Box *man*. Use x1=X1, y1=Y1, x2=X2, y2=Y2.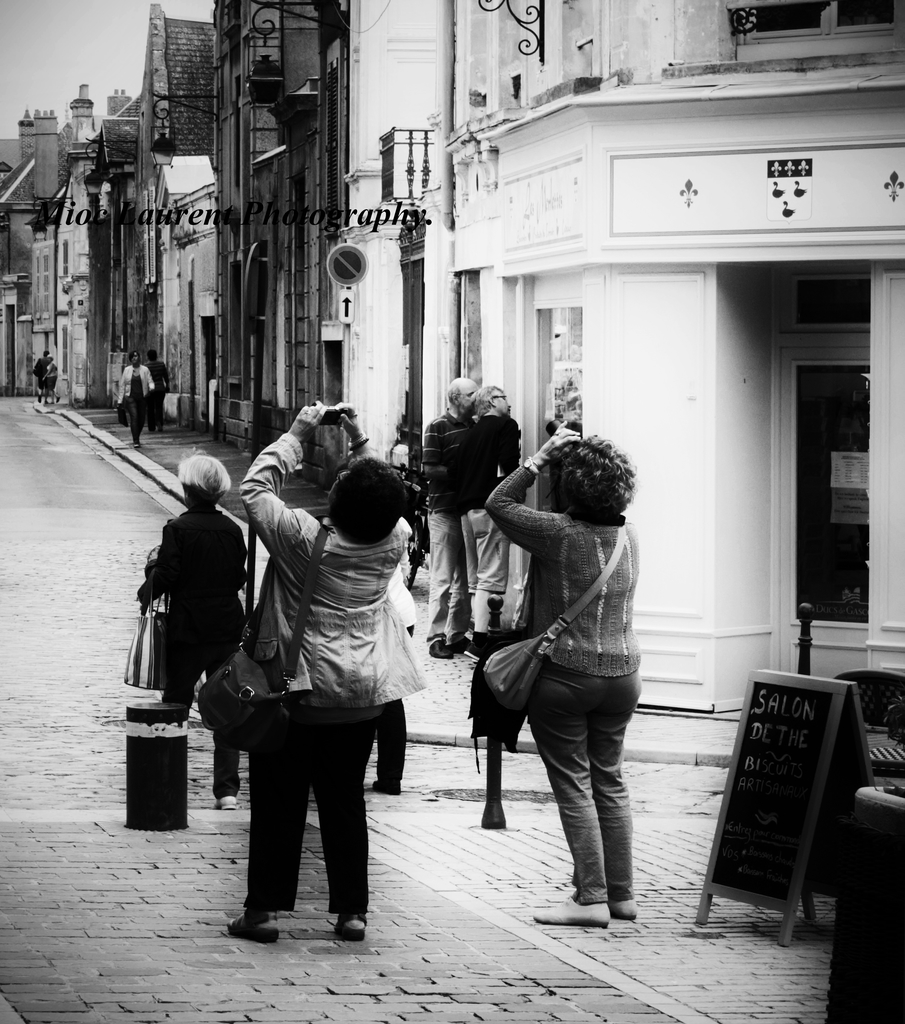
x1=219, y1=444, x2=436, y2=951.
